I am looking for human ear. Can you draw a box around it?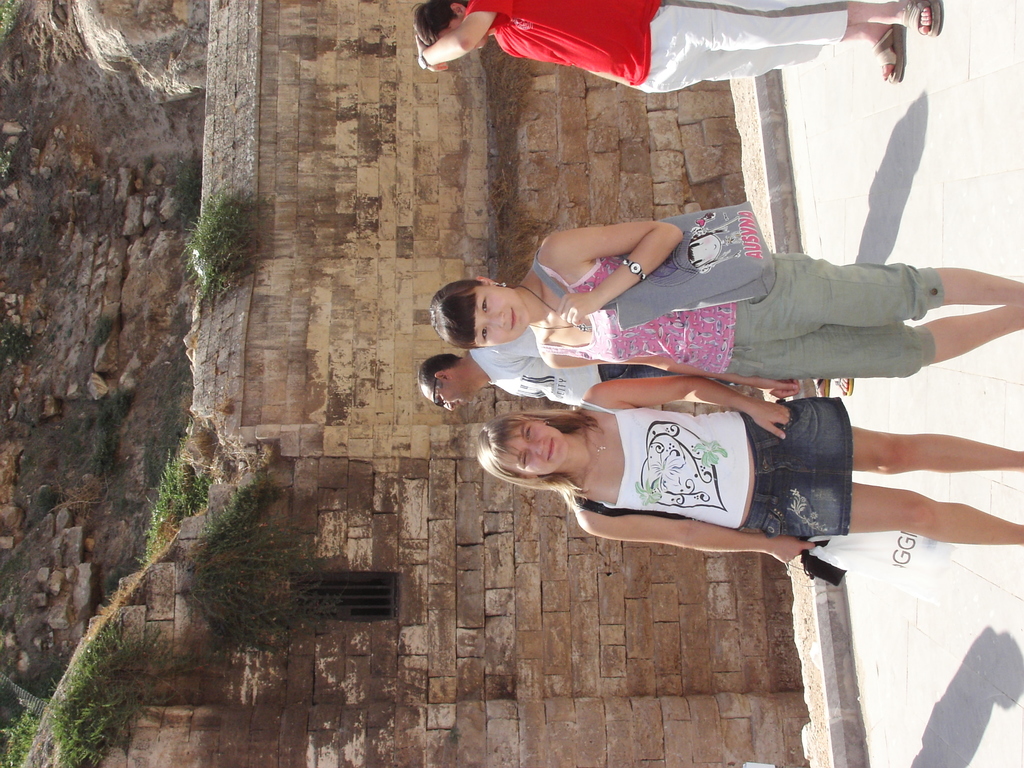
Sure, the bounding box is crop(431, 367, 451, 383).
